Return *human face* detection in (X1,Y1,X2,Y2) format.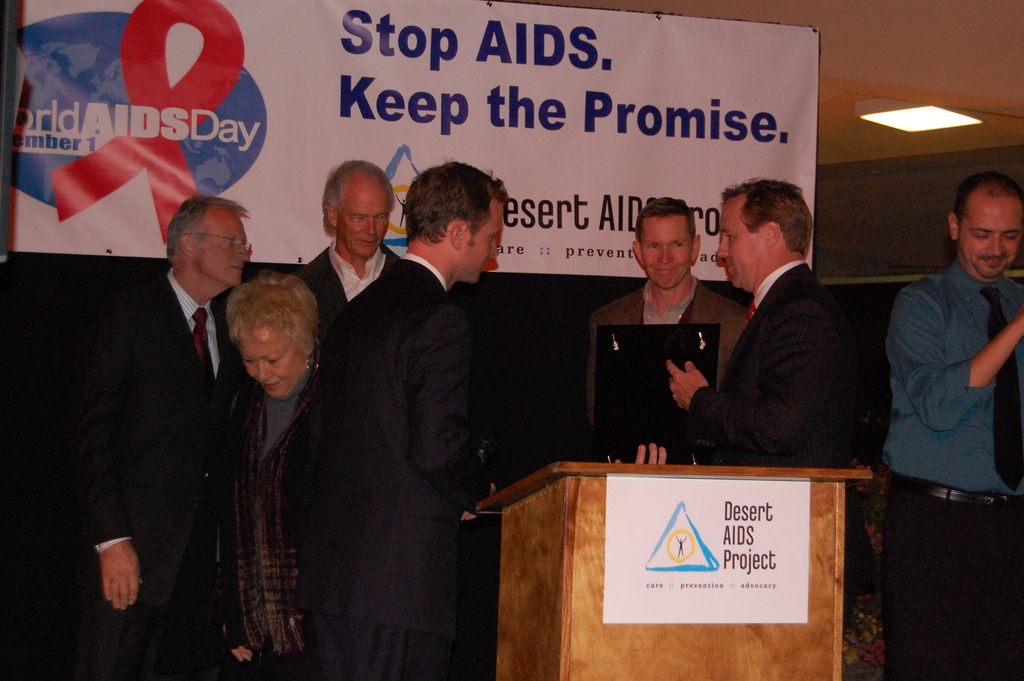
(718,200,765,291).
